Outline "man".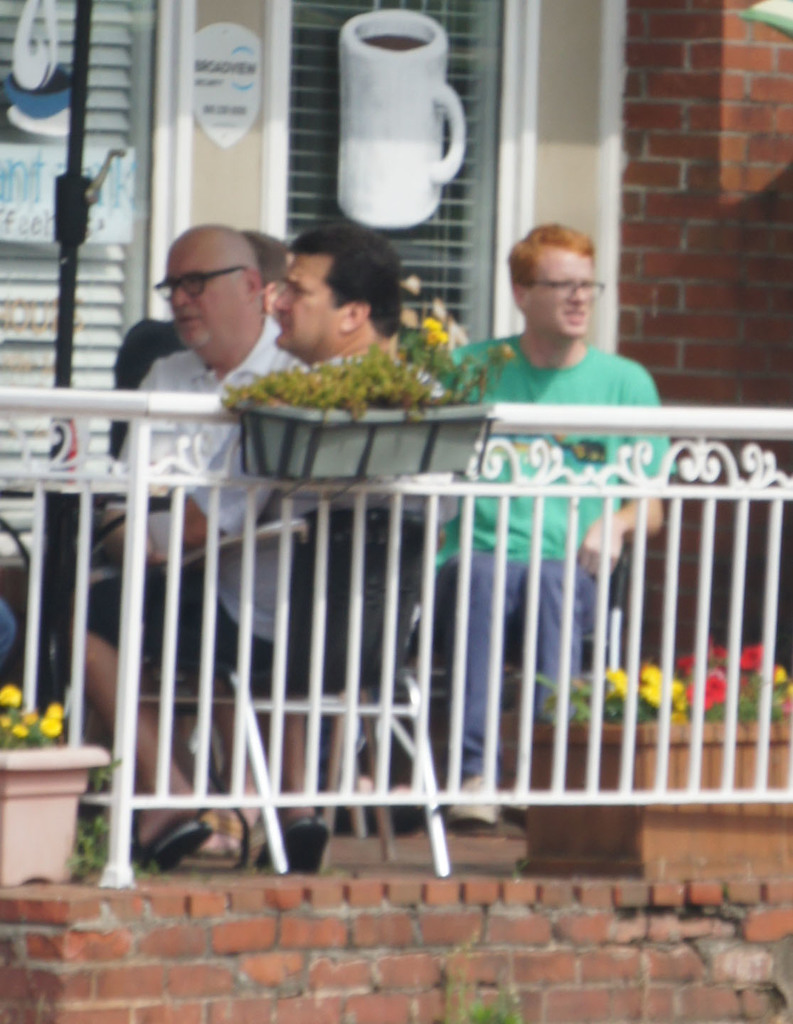
Outline: box(107, 227, 299, 469).
